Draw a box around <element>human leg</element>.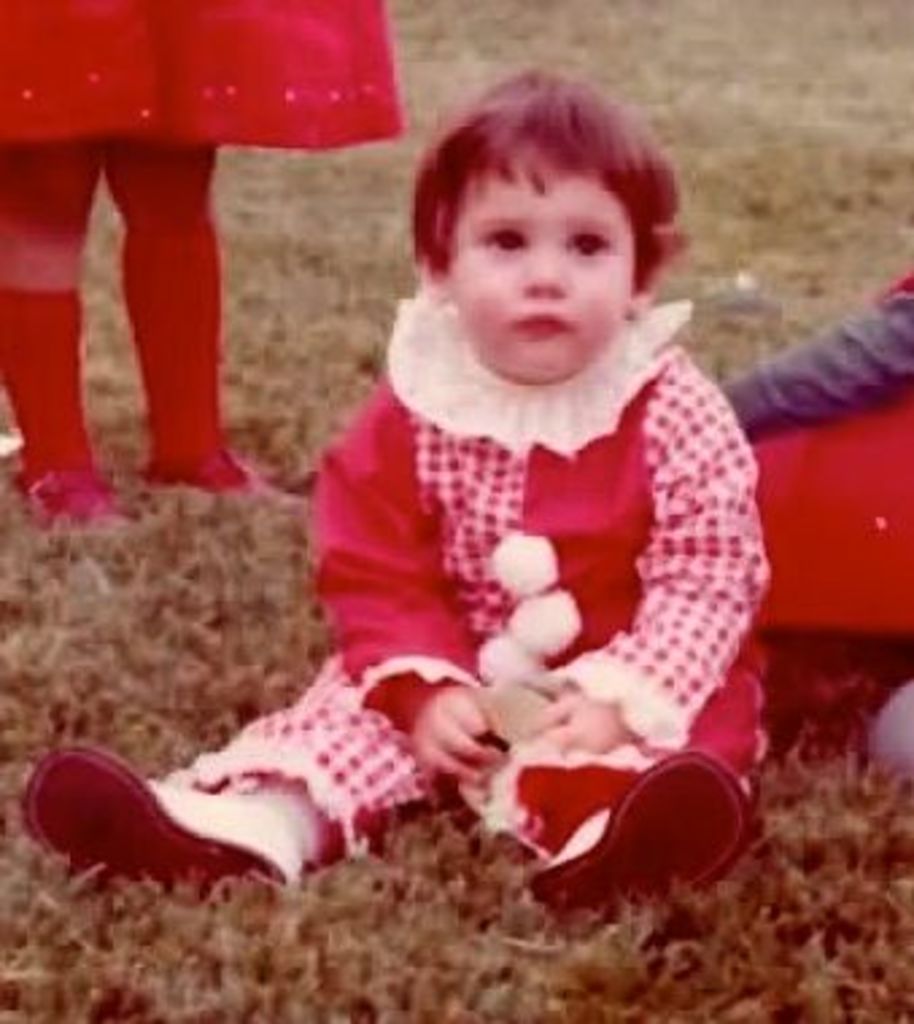
46/682/386/868.
